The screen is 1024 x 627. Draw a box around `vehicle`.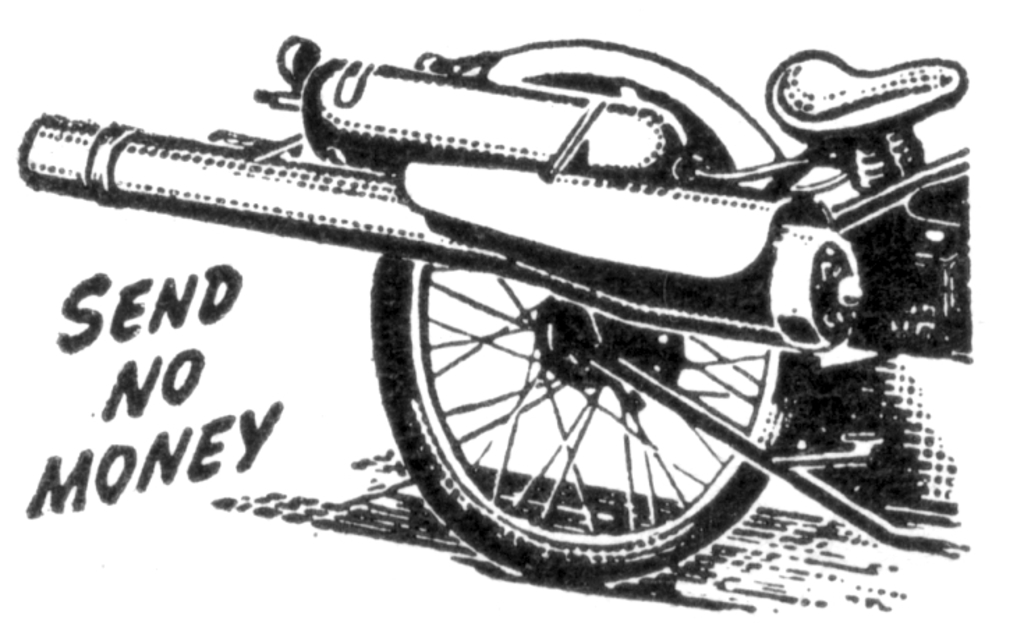
(65, 0, 960, 603).
